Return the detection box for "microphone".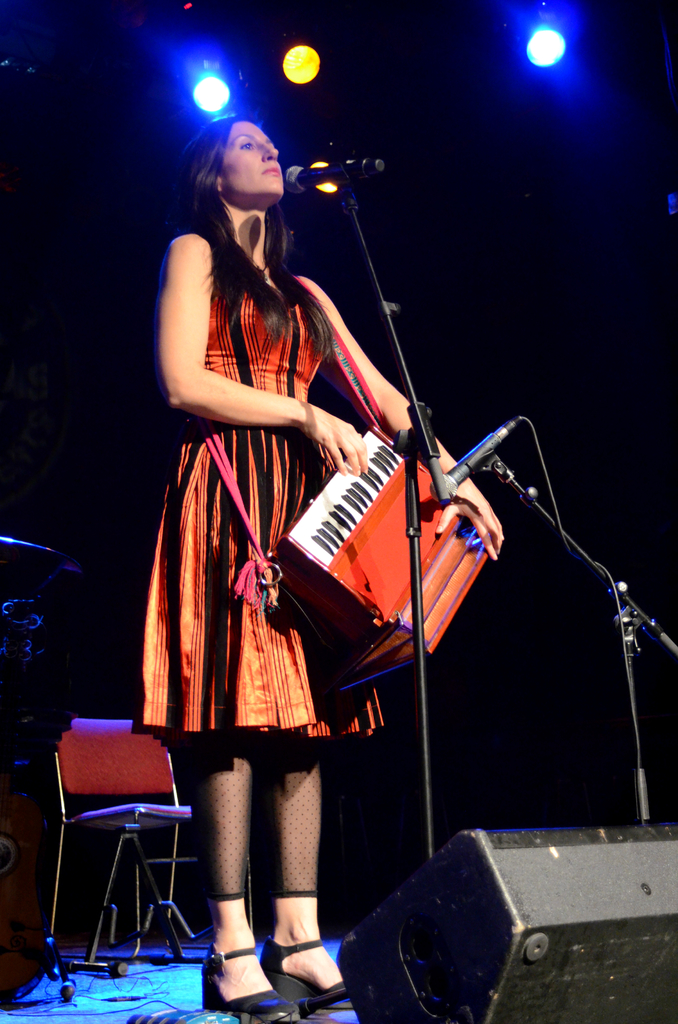
<region>433, 419, 524, 506</region>.
